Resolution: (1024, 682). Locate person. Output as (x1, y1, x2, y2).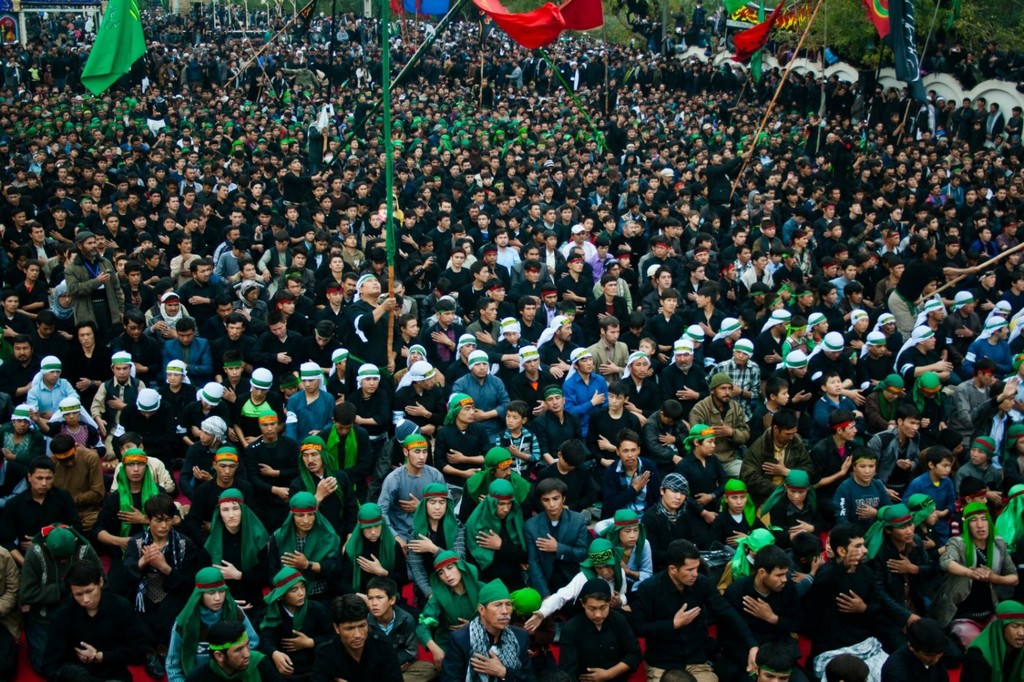
(976, 371, 1020, 459).
